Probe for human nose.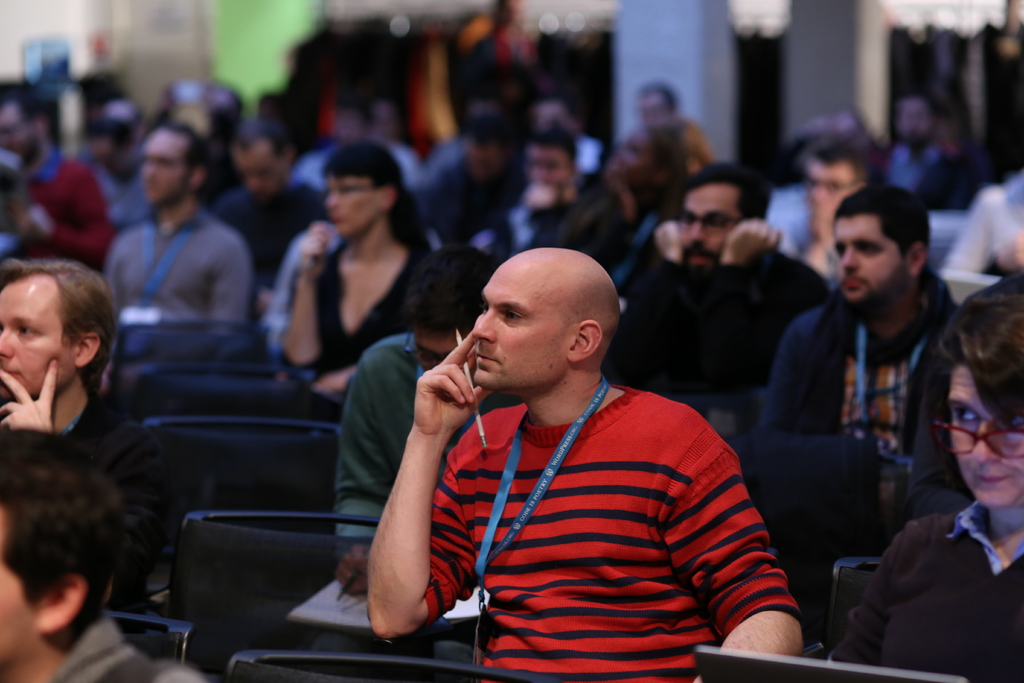
Probe result: {"left": 472, "top": 309, "right": 499, "bottom": 342}.
